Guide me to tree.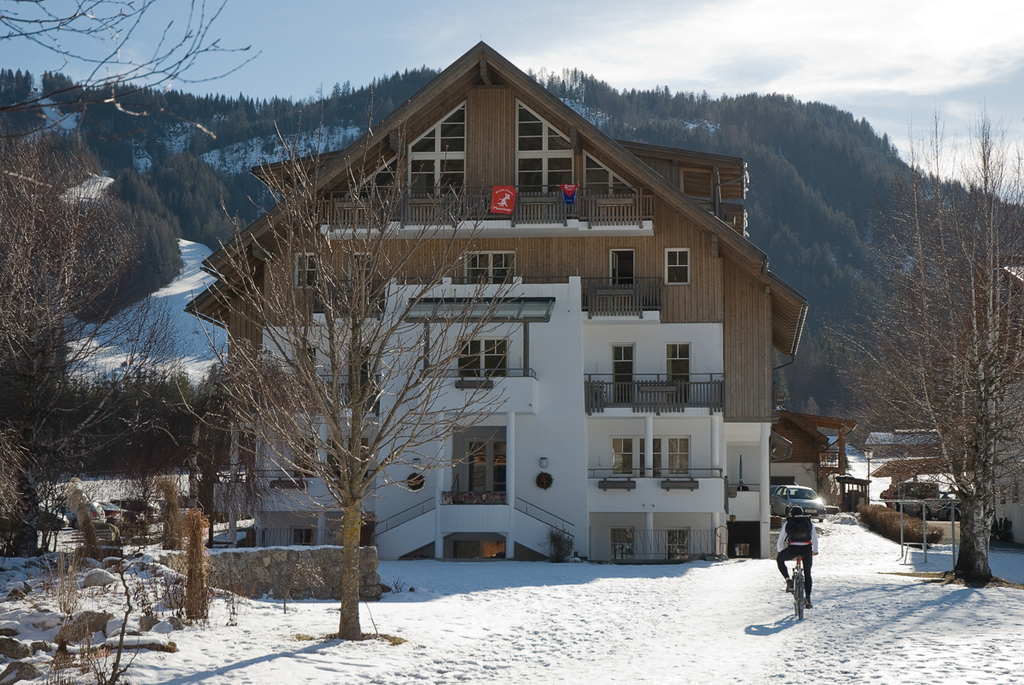
Guidance: (0,0,267,140).
